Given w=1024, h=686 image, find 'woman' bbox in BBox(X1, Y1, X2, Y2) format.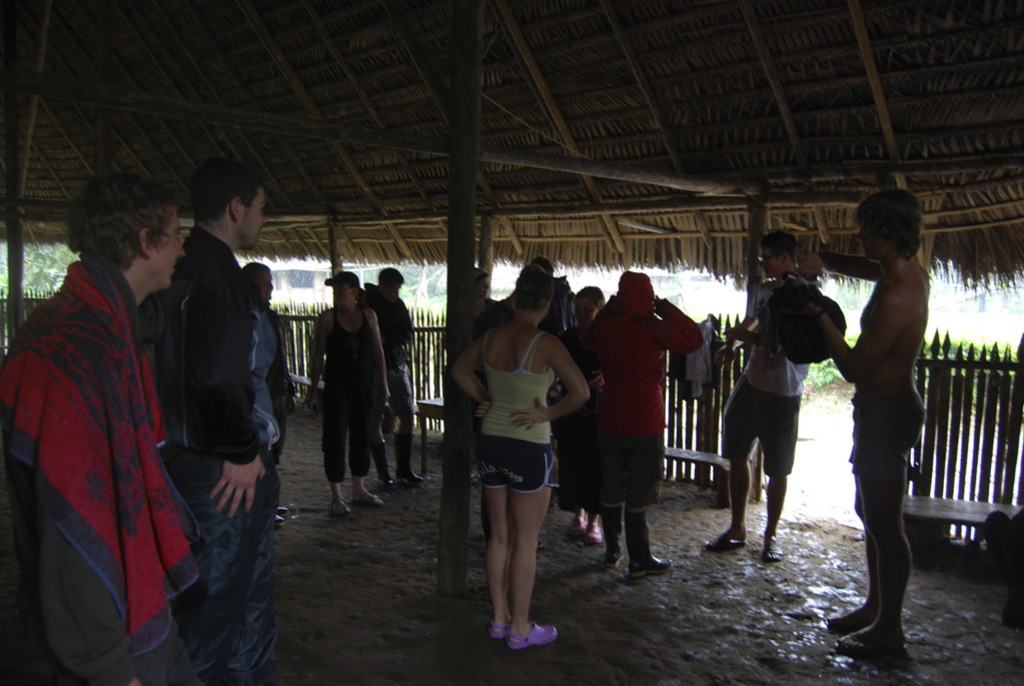
BBox(543, 283, 612, 550).
